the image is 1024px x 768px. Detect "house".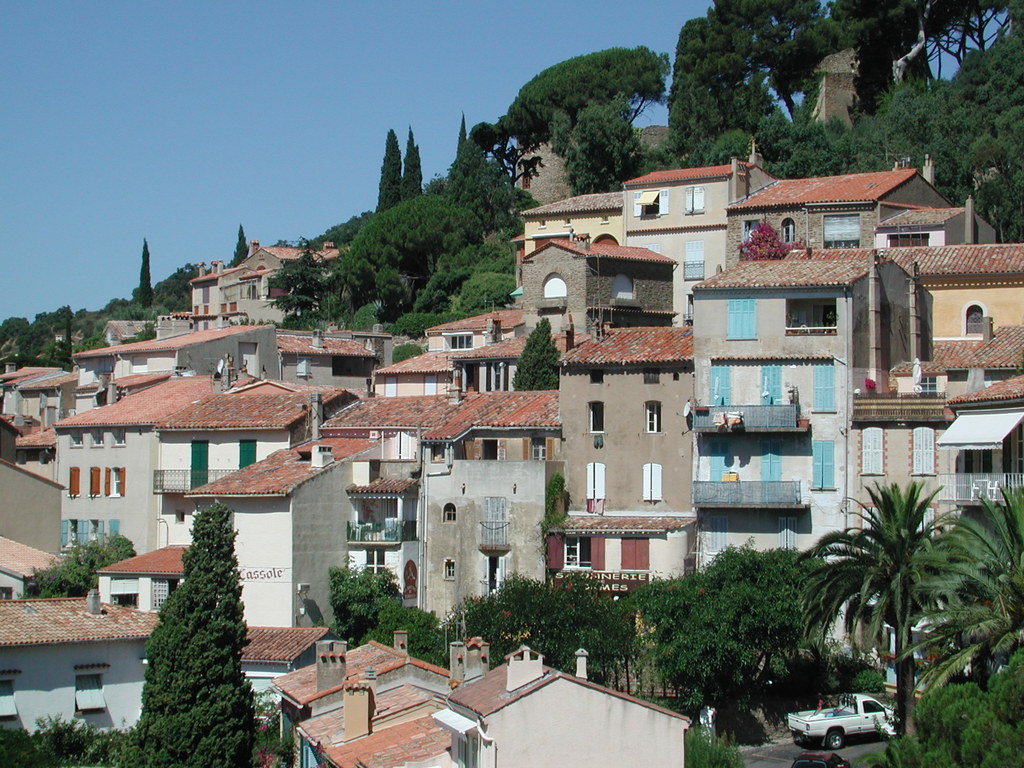
Detection: left=509, top=121, right=683, bottom=212.
